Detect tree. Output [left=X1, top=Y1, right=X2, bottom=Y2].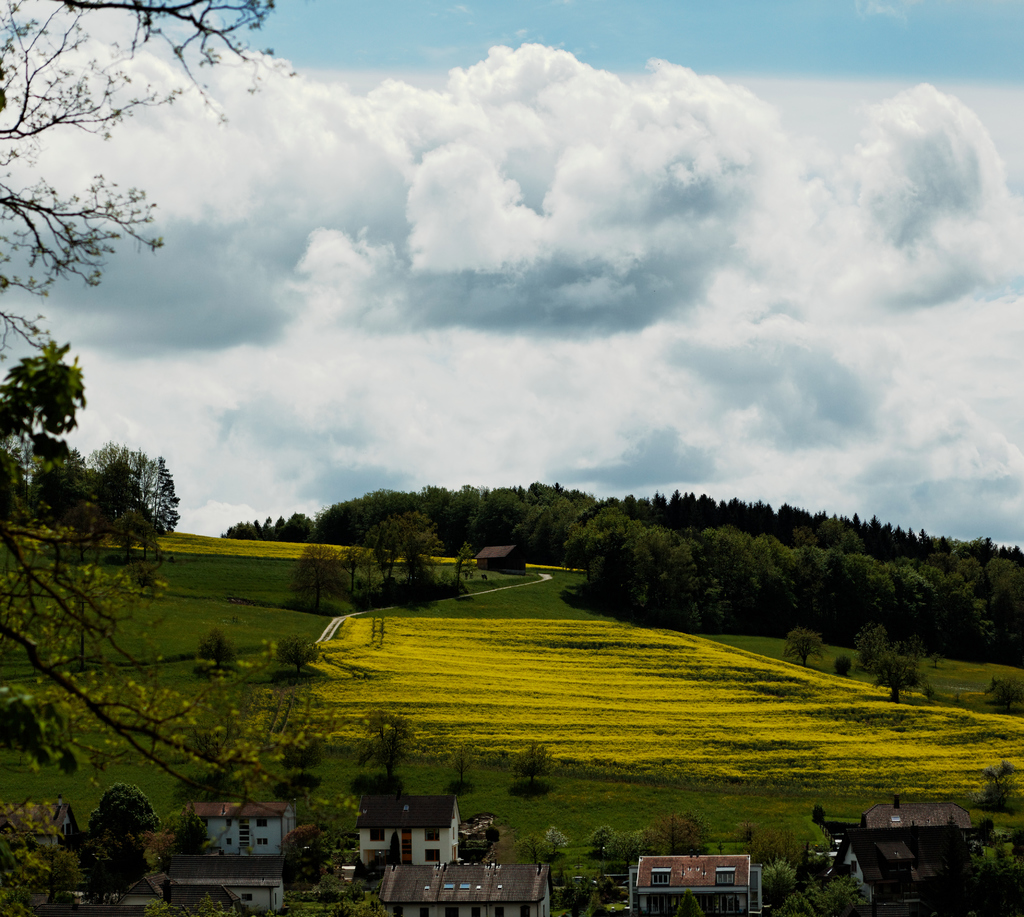
[left=872, top=649, right=928, bottom=705].
